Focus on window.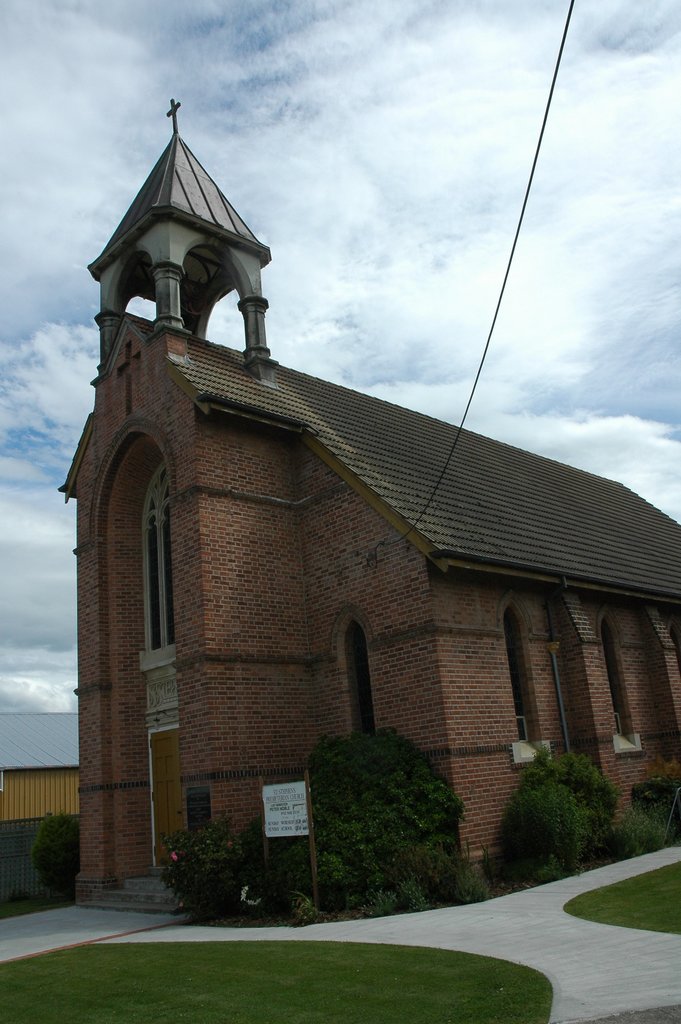
Focused at locate(345, 621, 379, 737).
